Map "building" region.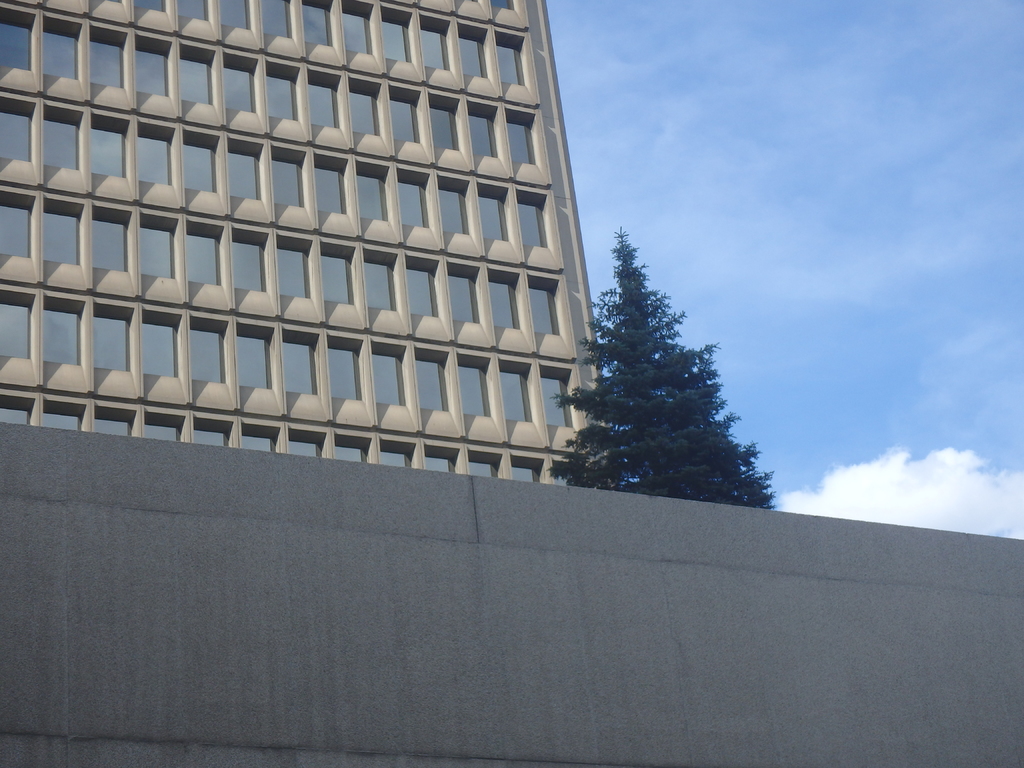
Mapped to <box>0,0,622,494</box>.
